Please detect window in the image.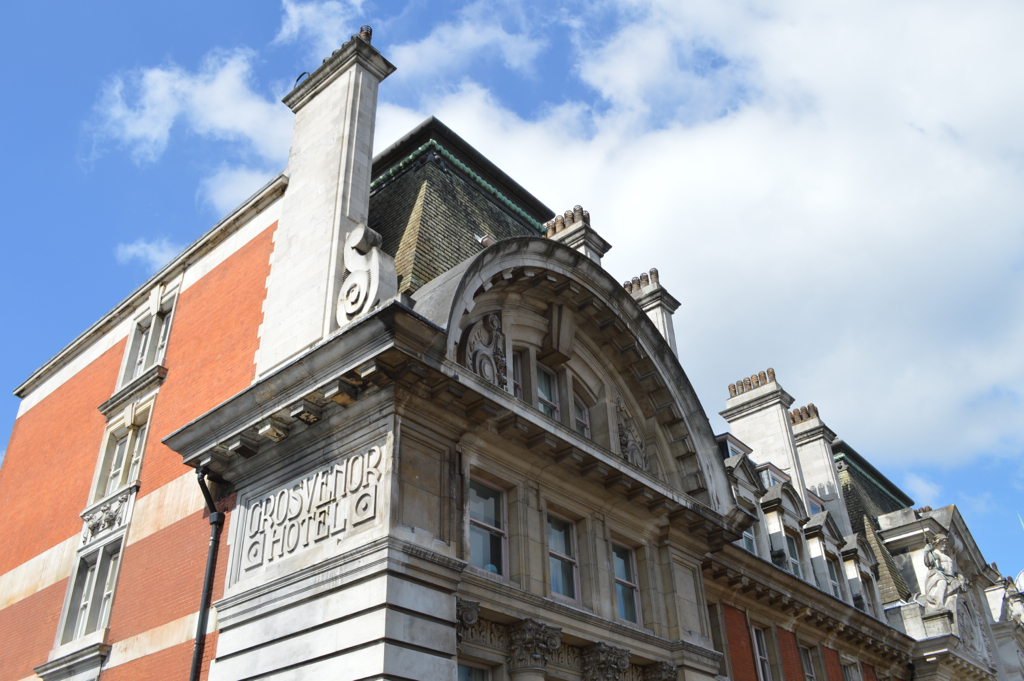
<bbox>545, 508, 588, 606</bbox>.
